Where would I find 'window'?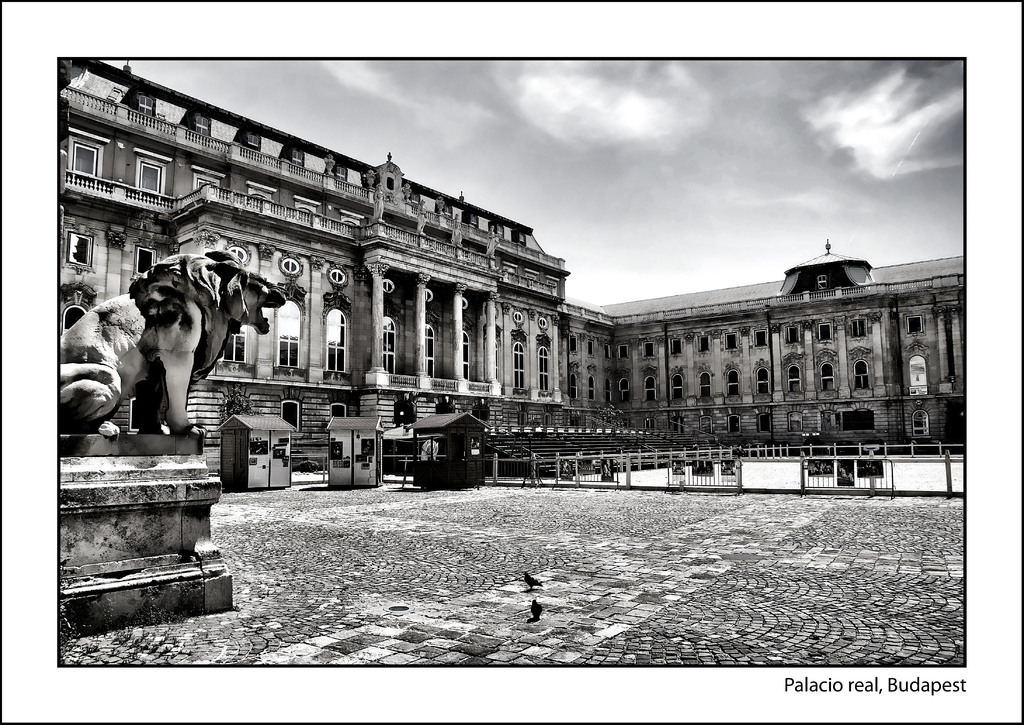
At l=590, t=376, r=594, b=395.
